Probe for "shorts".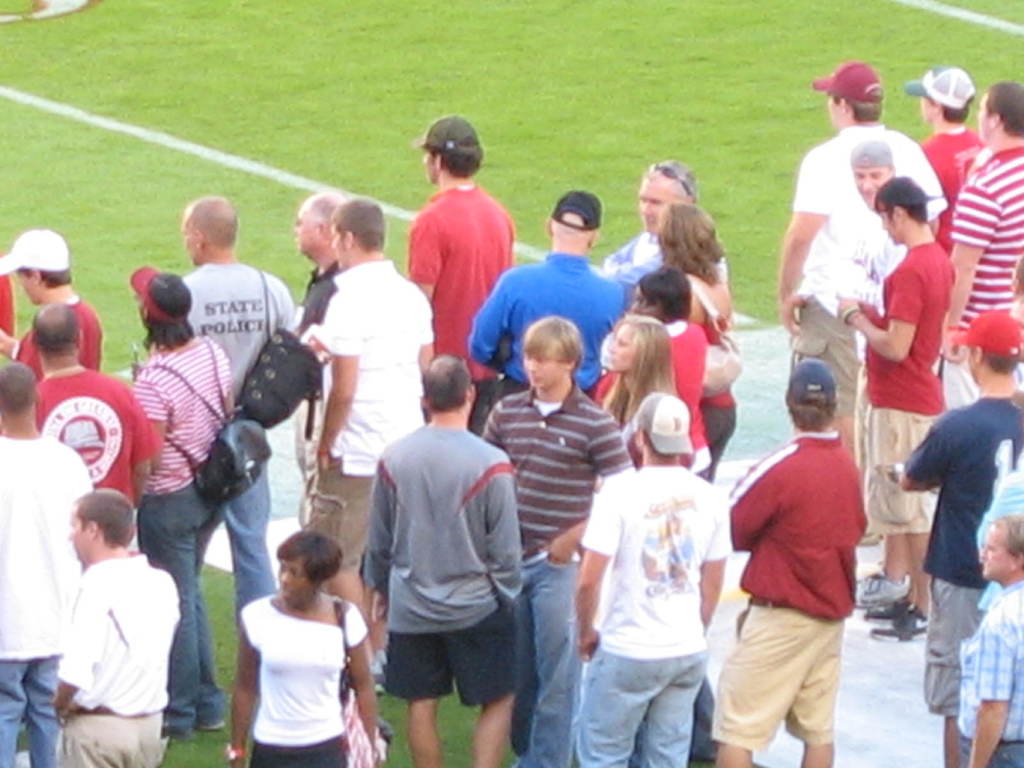
Probe result: [711,598,842,749].
